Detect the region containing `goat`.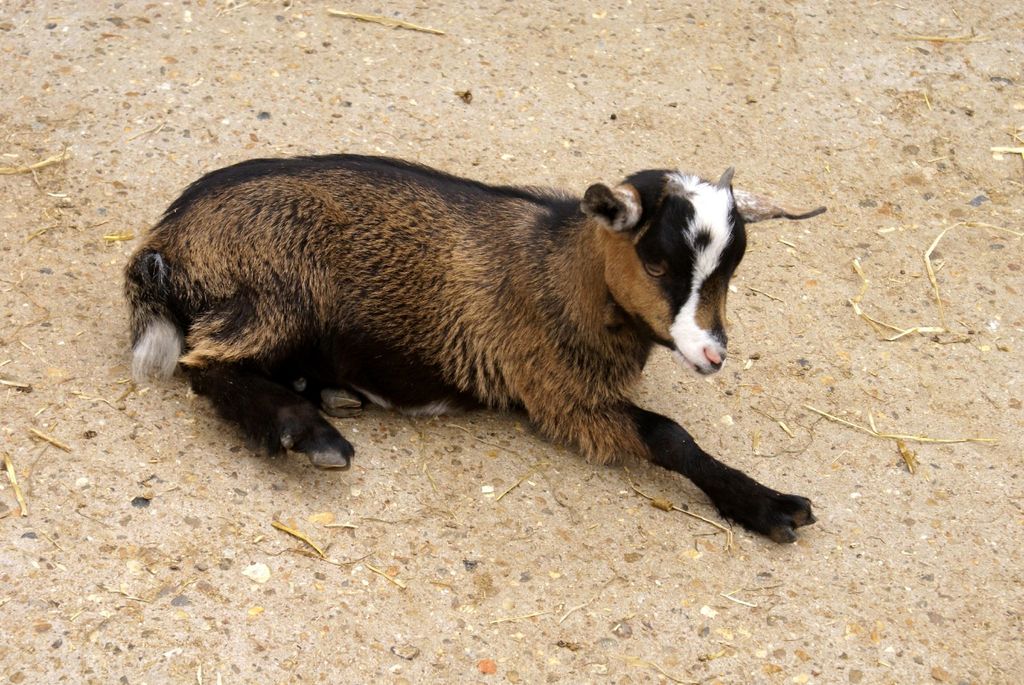
124, 167, 828, 544.
